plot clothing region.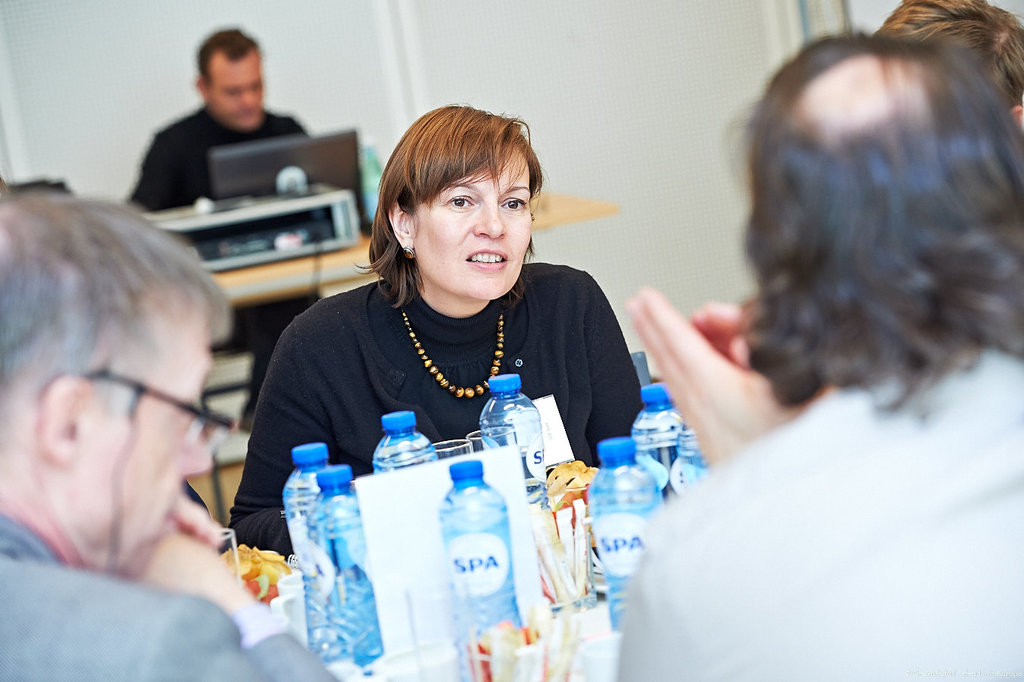
Plotted at (x1=139, y1=101, x2=357, y2=252).
